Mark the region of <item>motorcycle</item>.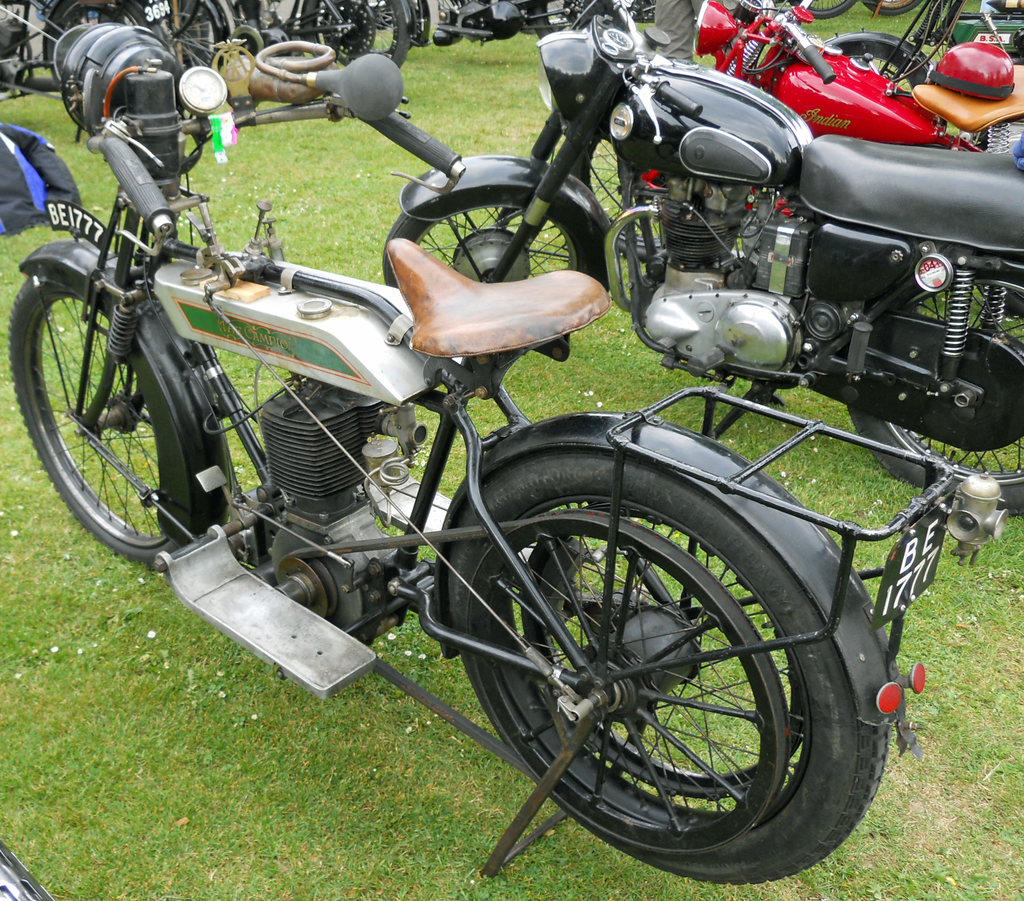
Region: (822,0,1023,123).
